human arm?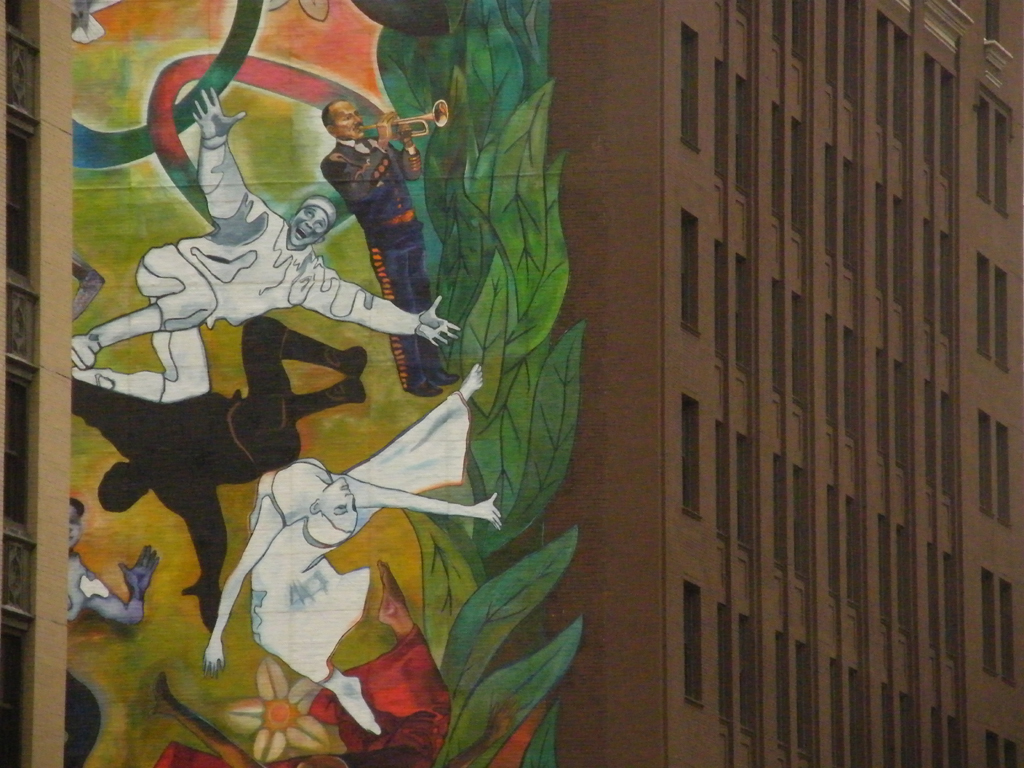
[x1=210, y1=82, x2=266, y2=226]
